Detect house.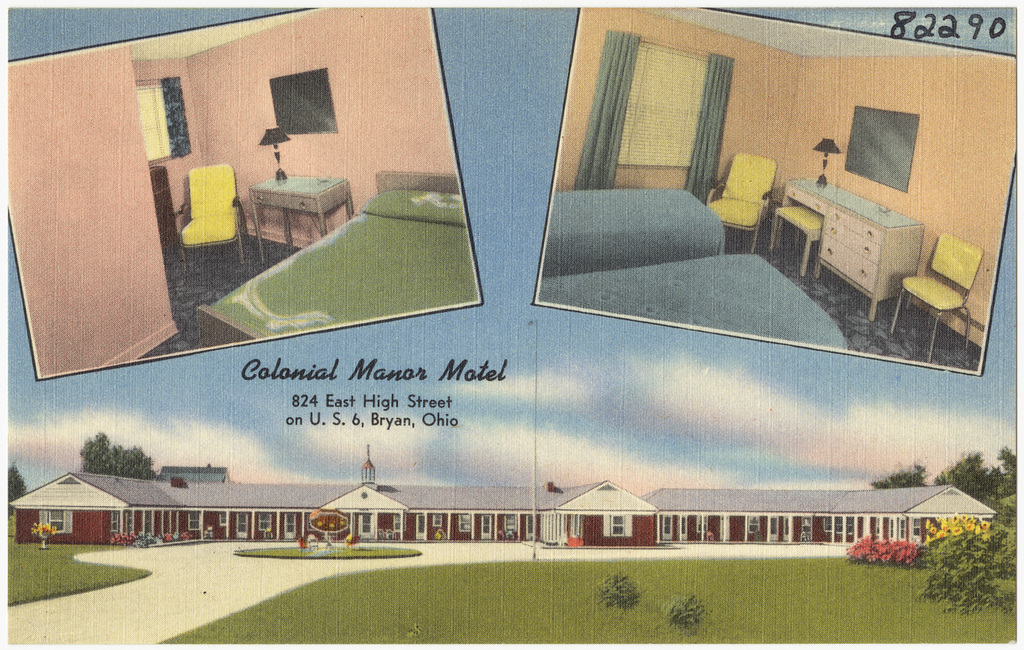
Detected at x1=642 y1=483 x2=995 y2=542.
